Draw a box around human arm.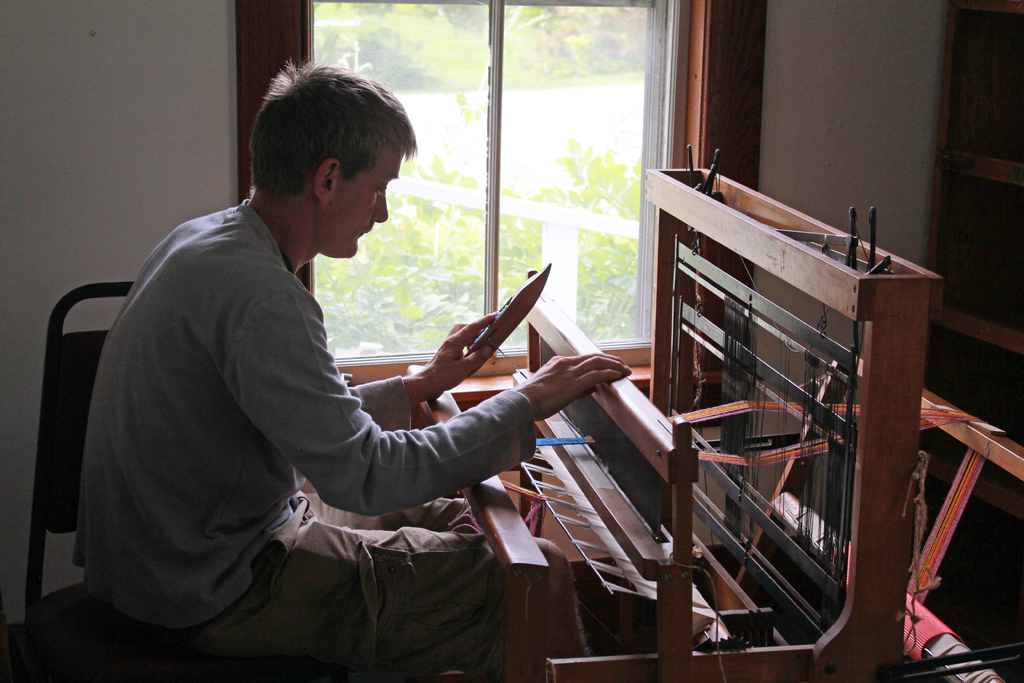
pyautogui.locateOnScreen(223, 288, 637, 518).
